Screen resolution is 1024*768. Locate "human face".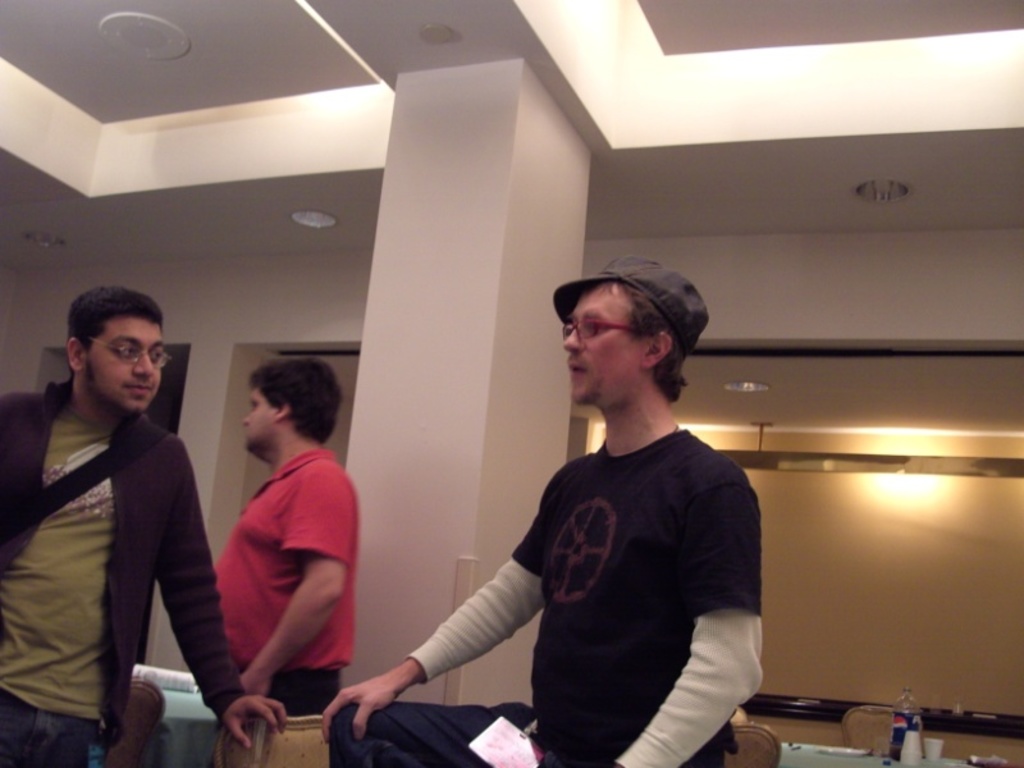
box(563, 280, 640, 406).
